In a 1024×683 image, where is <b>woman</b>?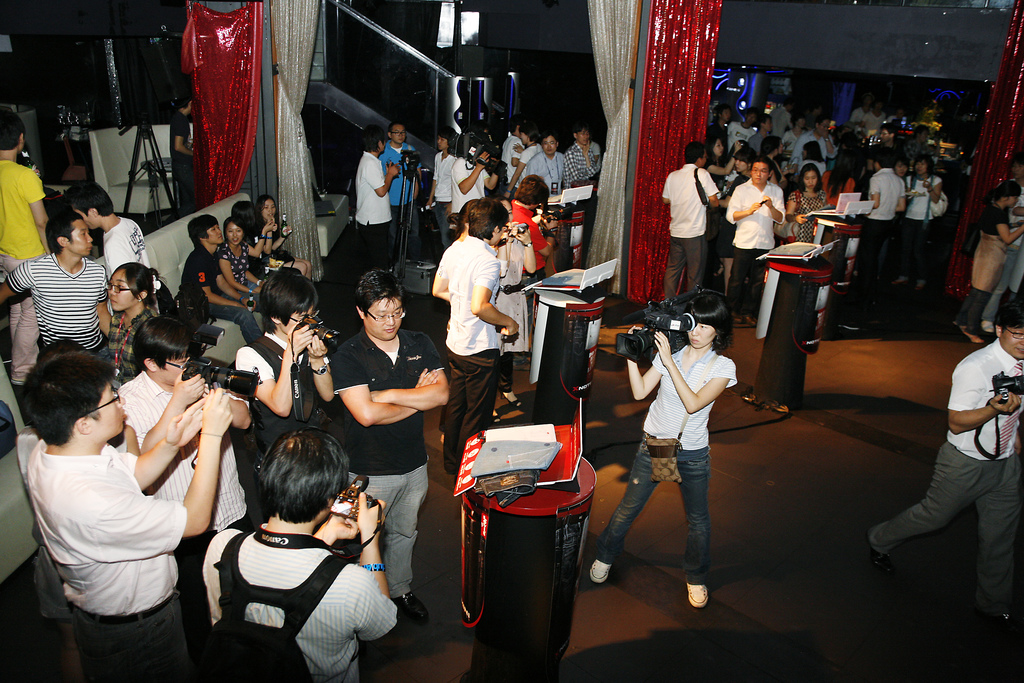
region(225, 200, 308, 285).
